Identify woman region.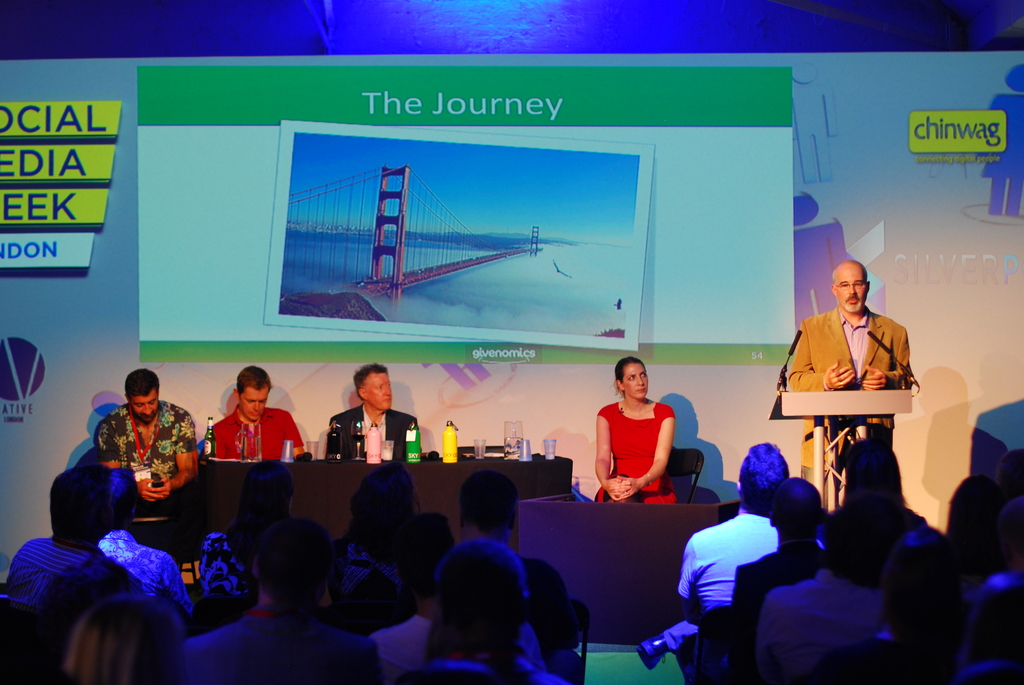
Region: [593,368,692,519].
